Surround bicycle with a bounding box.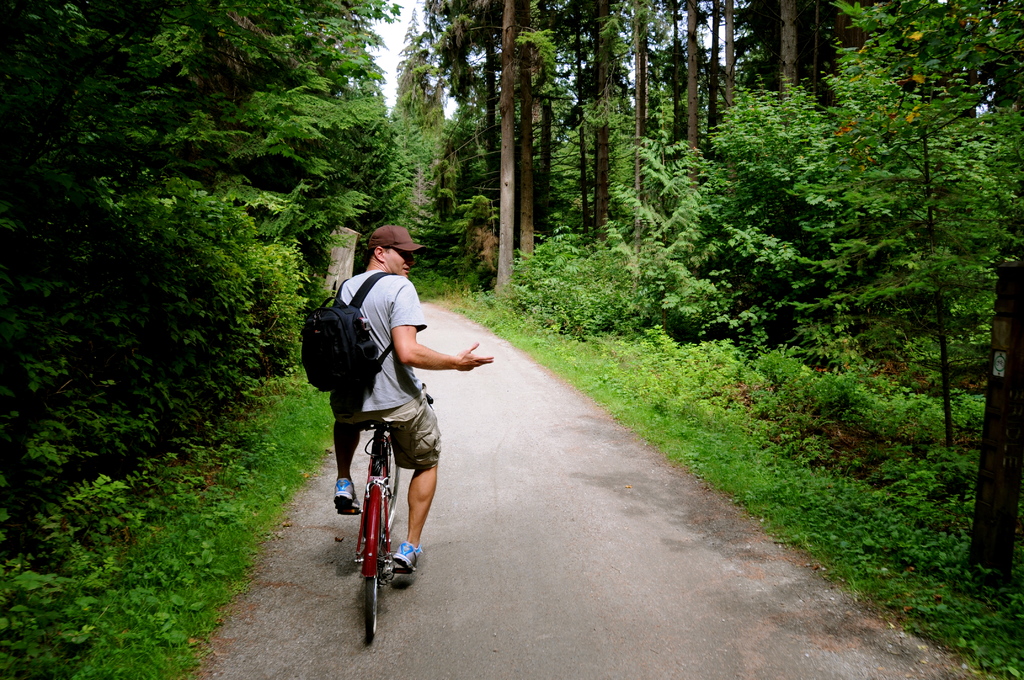
box=[339, 378, 429, 647].
